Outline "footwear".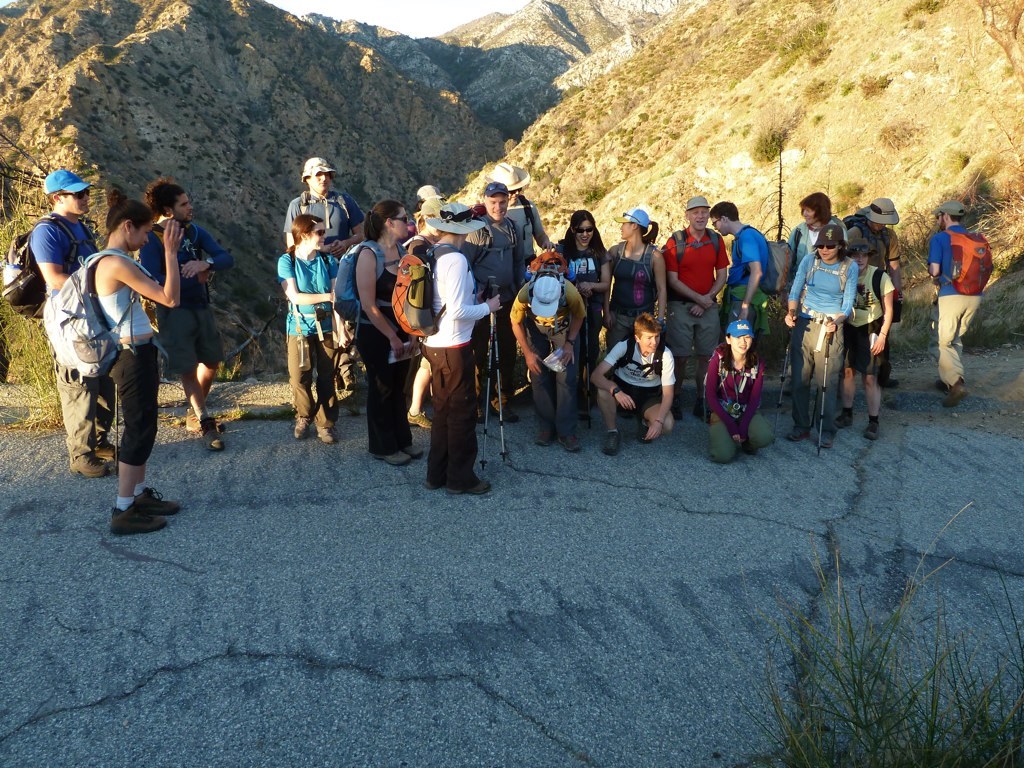
Outline: rect(603, 432, 622, 457).
